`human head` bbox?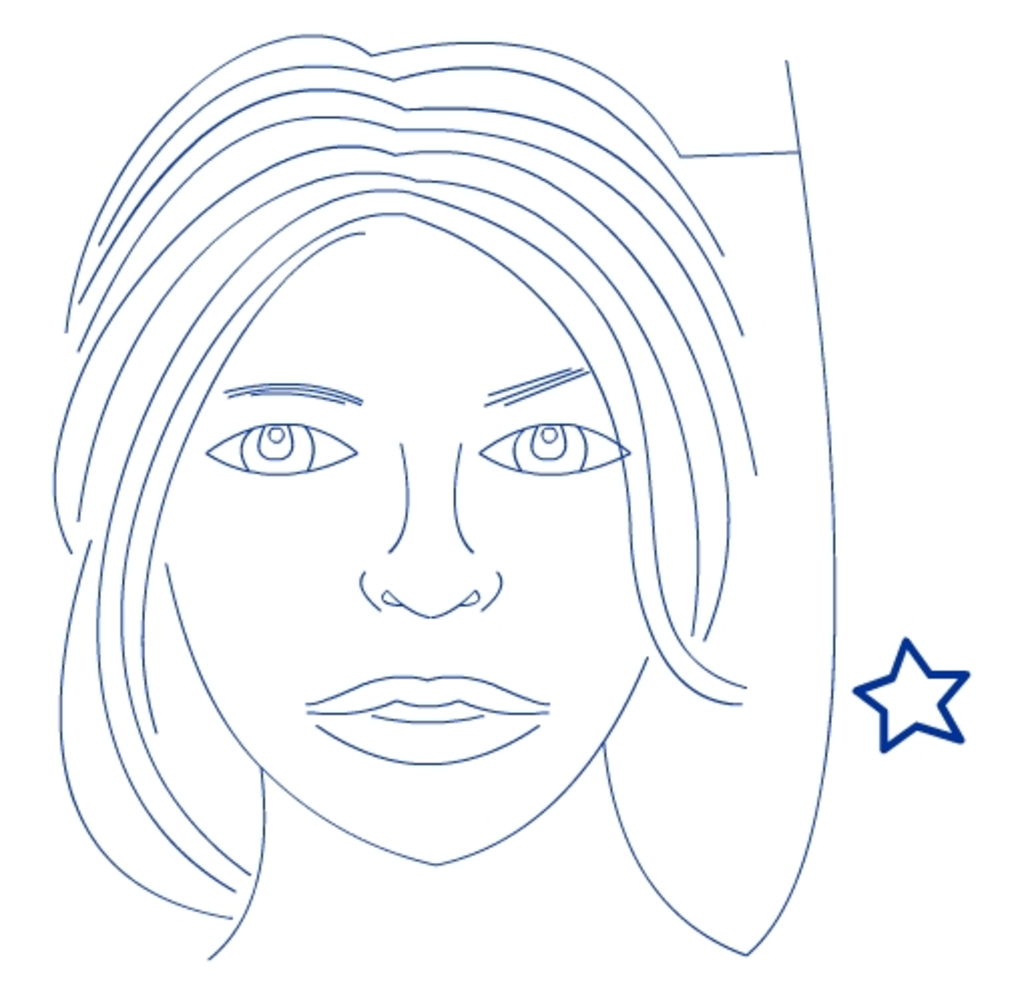
select_region(38, 30, 759, 876)
